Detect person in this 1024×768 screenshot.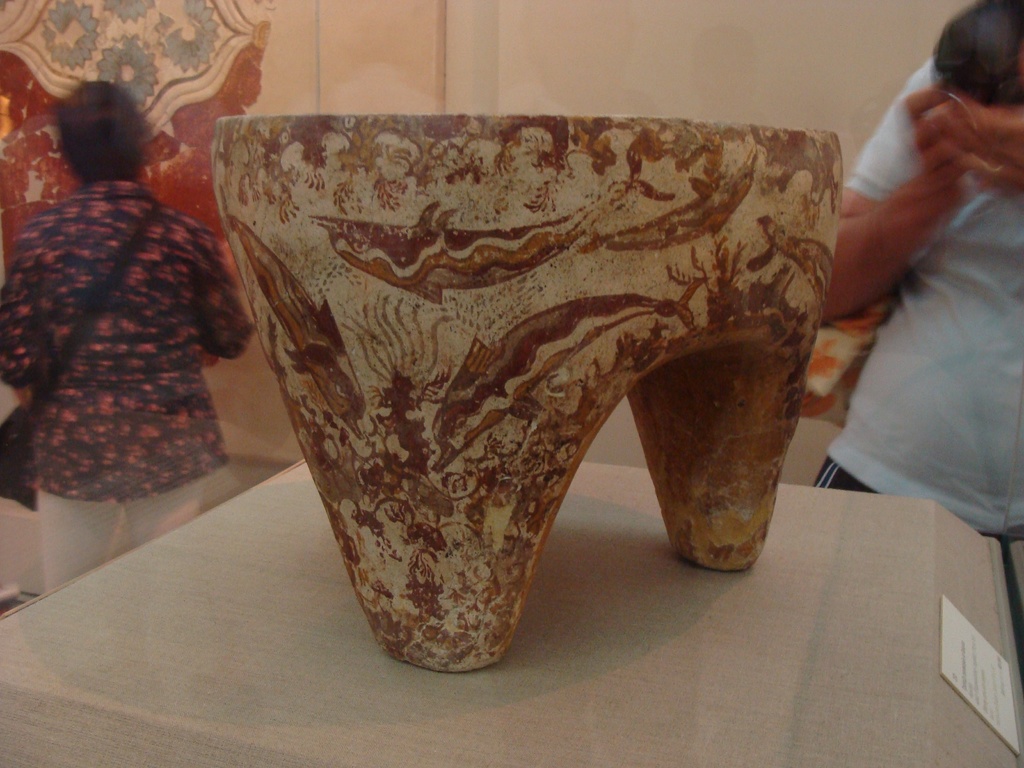
Detection: BBox(0, 83, 257, 595).
